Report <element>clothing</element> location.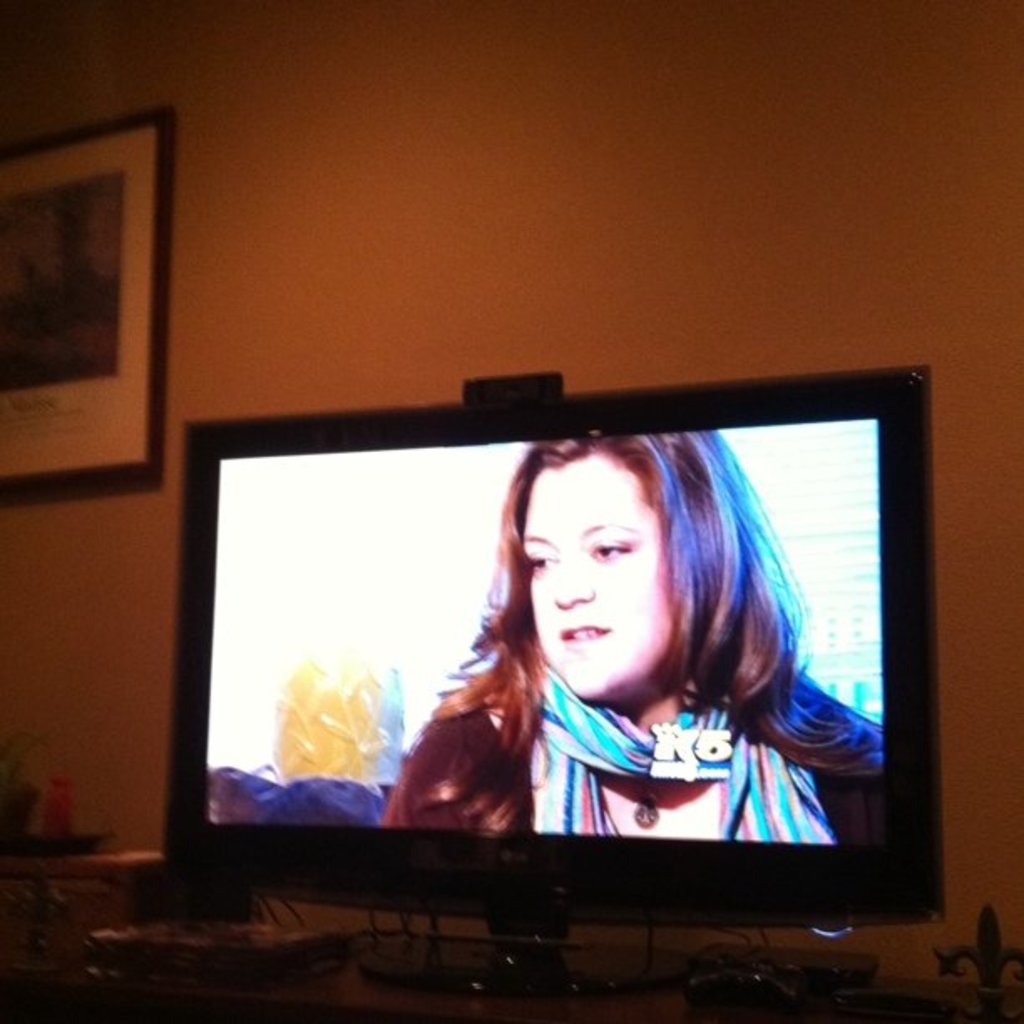
Report: region(360, 639, 905, 875).
